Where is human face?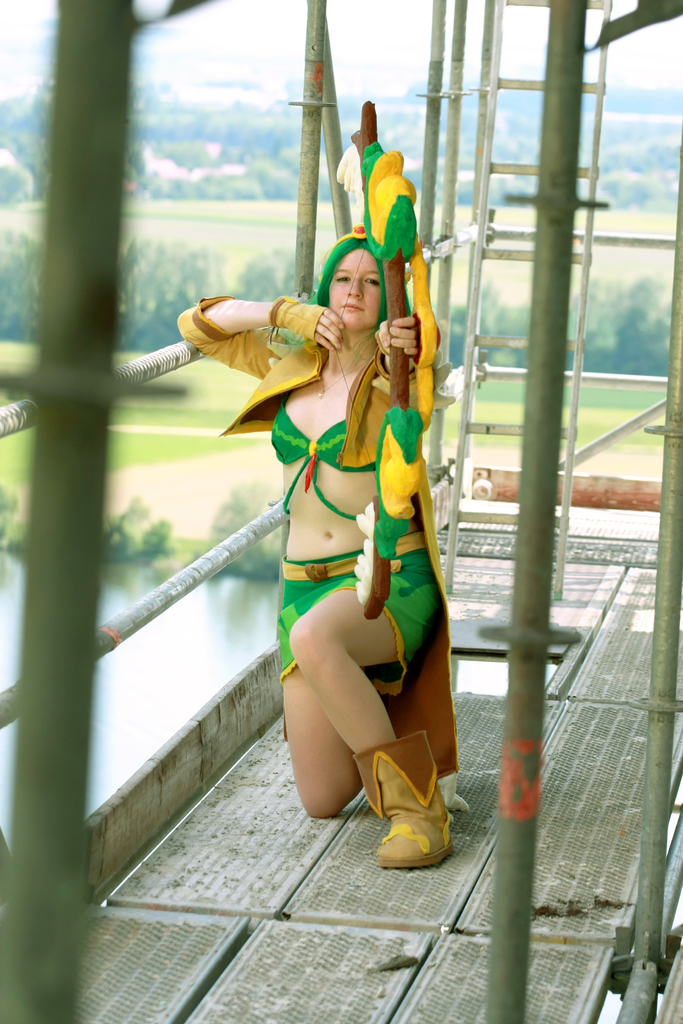
rect(327, 242, 381, 333).
